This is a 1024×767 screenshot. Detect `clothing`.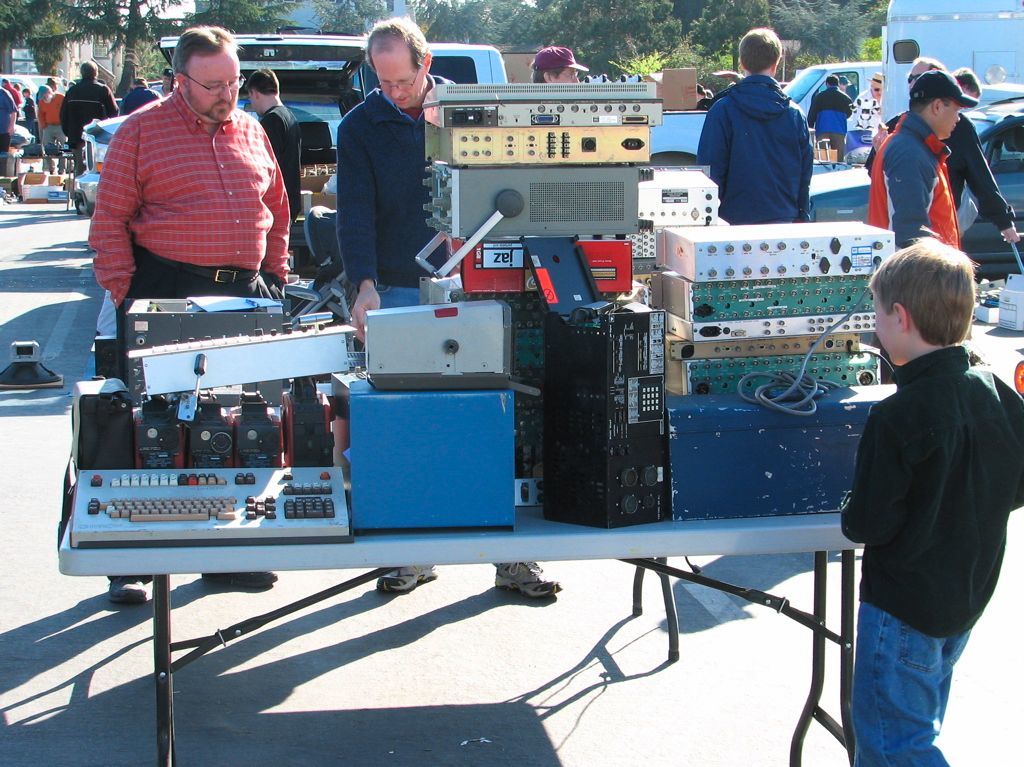
detection(118, 86, 171, 119).
